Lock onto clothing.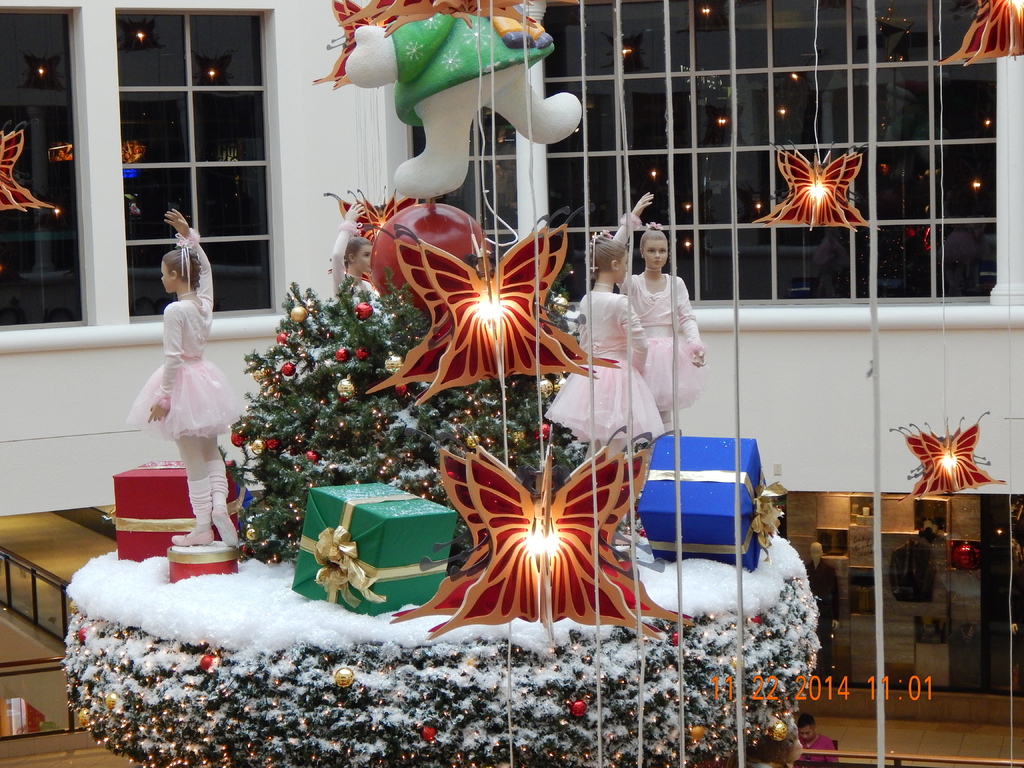
Locked: [539, 285, 650, 444].
